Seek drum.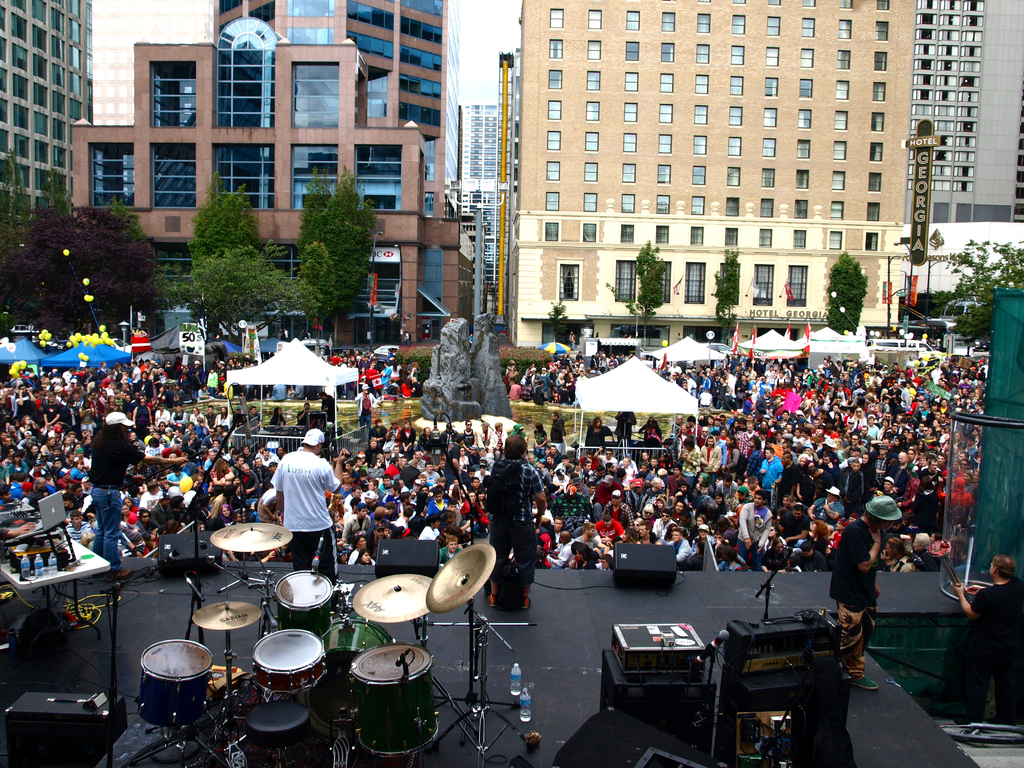
BBox(136, 638, 216, 729).
